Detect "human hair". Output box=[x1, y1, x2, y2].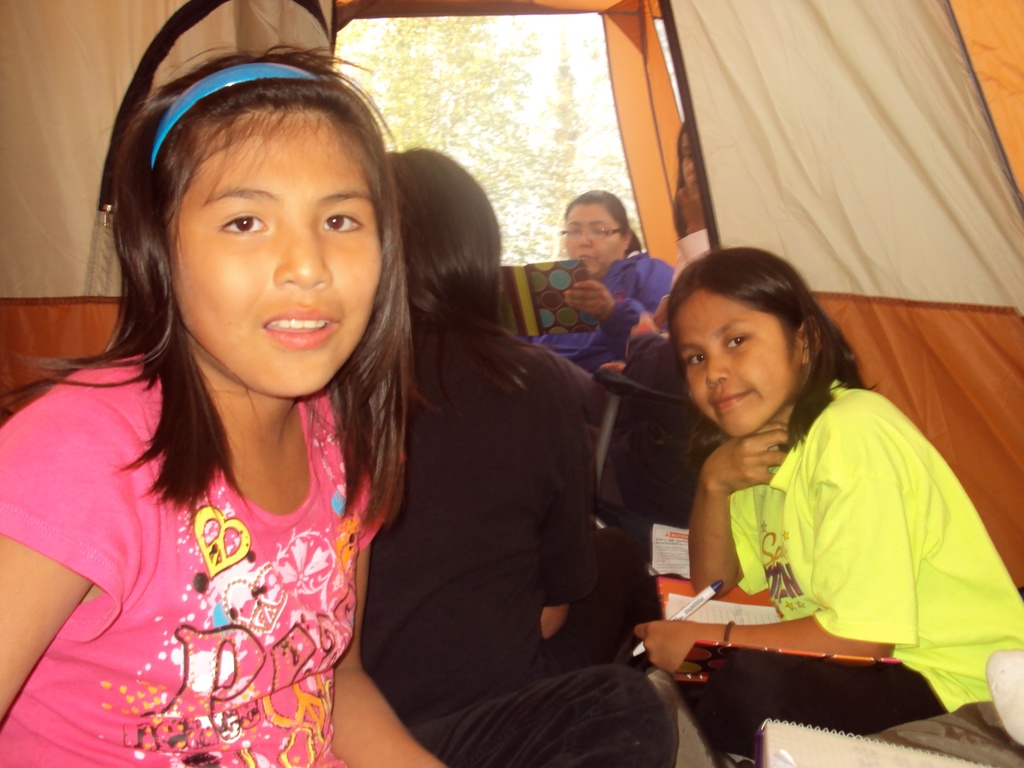
box=[408, 148, 588, 441].
